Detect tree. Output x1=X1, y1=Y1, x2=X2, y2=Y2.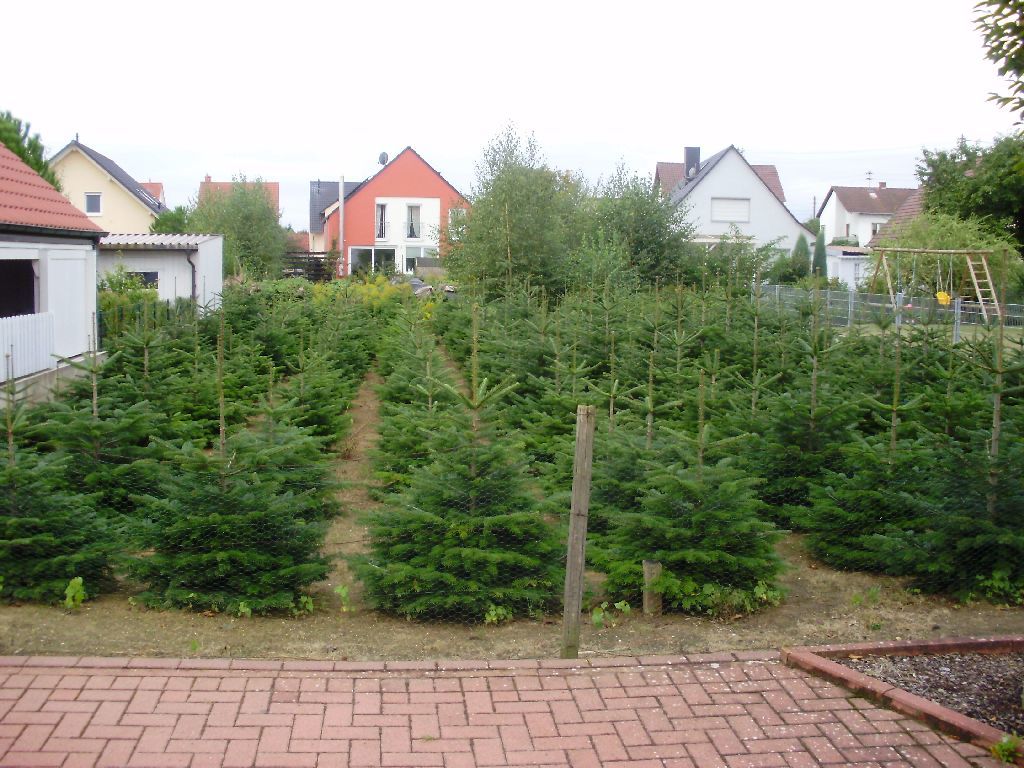
x1=910, y1=125, x2=1023, y2=221.
